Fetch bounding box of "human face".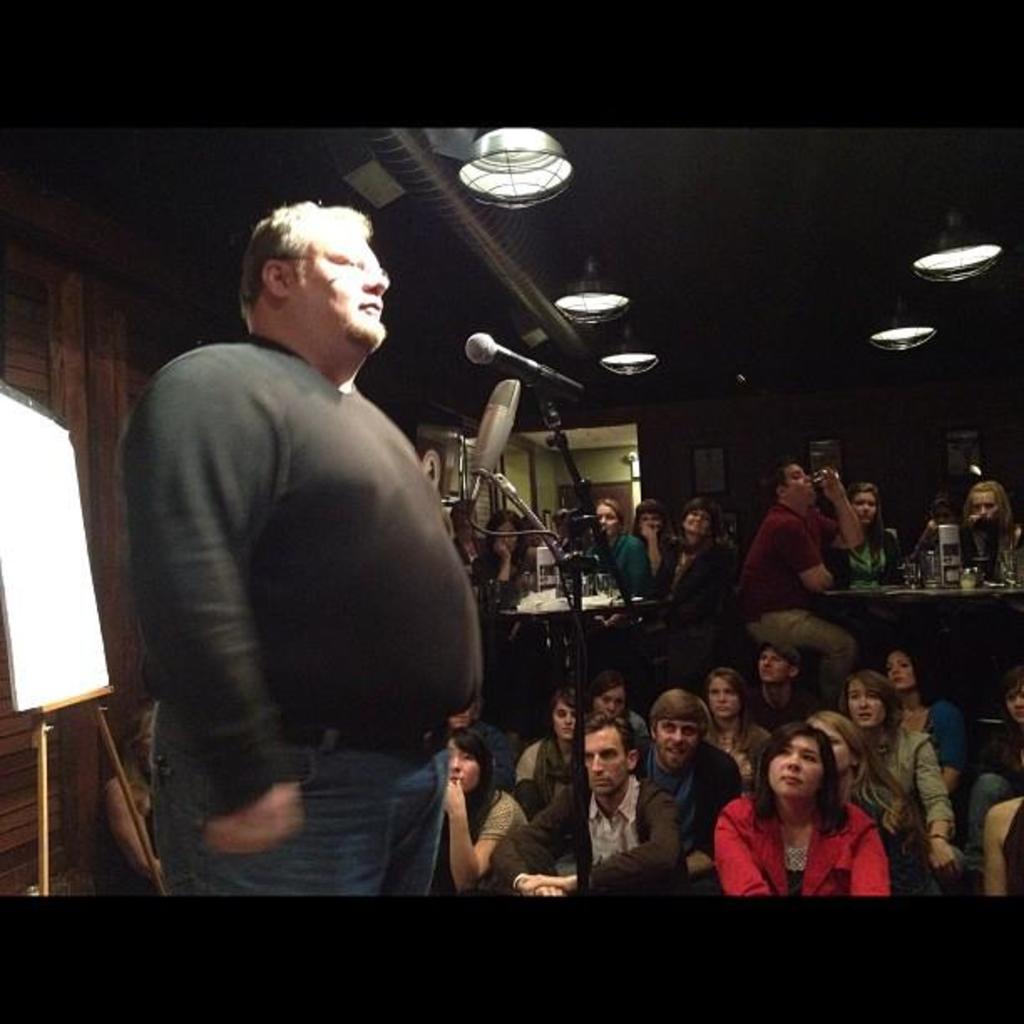
Bbox: detection(447, 740, 480, 791).
